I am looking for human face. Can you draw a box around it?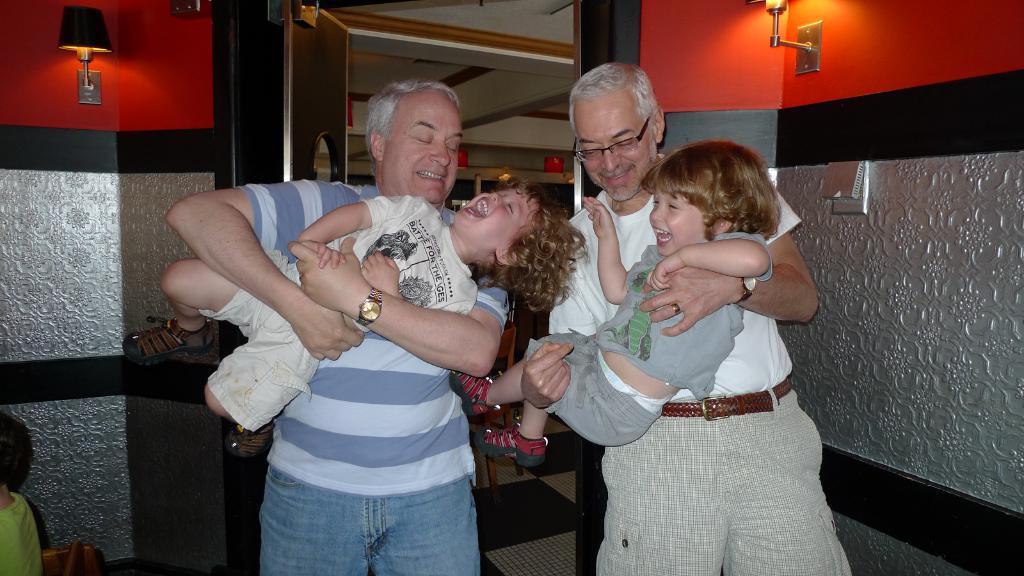
Sure, the bounding box is {"left": 452, "top": 188, "right": 533, "bottom": 252}.
